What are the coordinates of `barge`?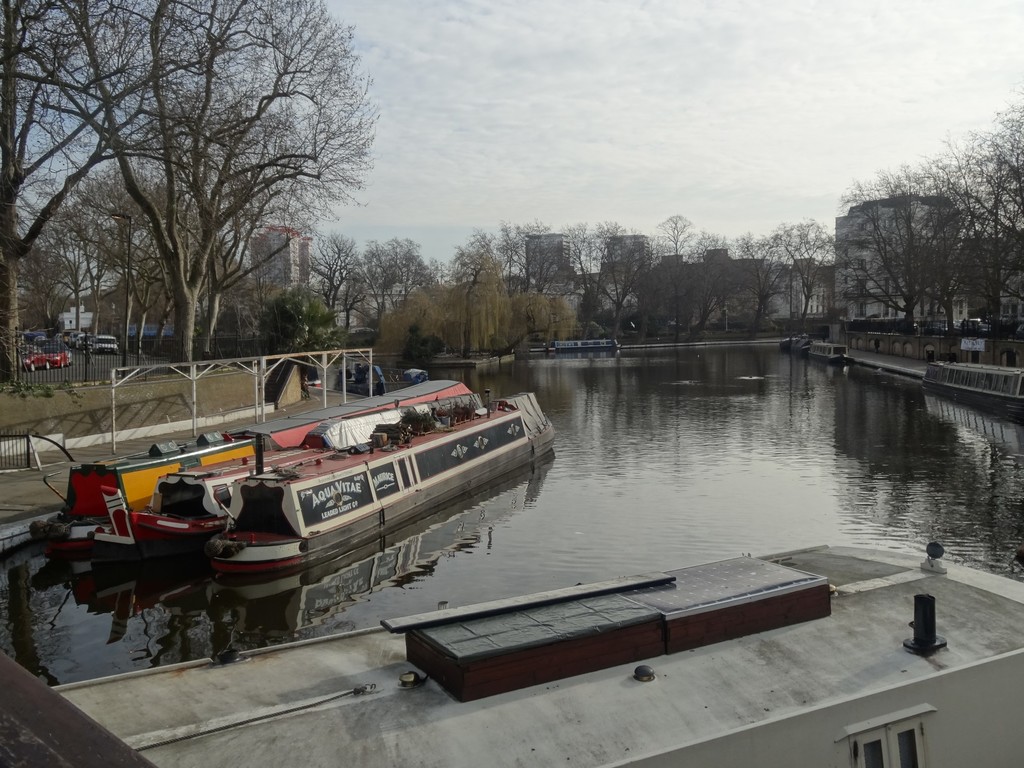
[left=808, top=343, right=851, bottom=364].
